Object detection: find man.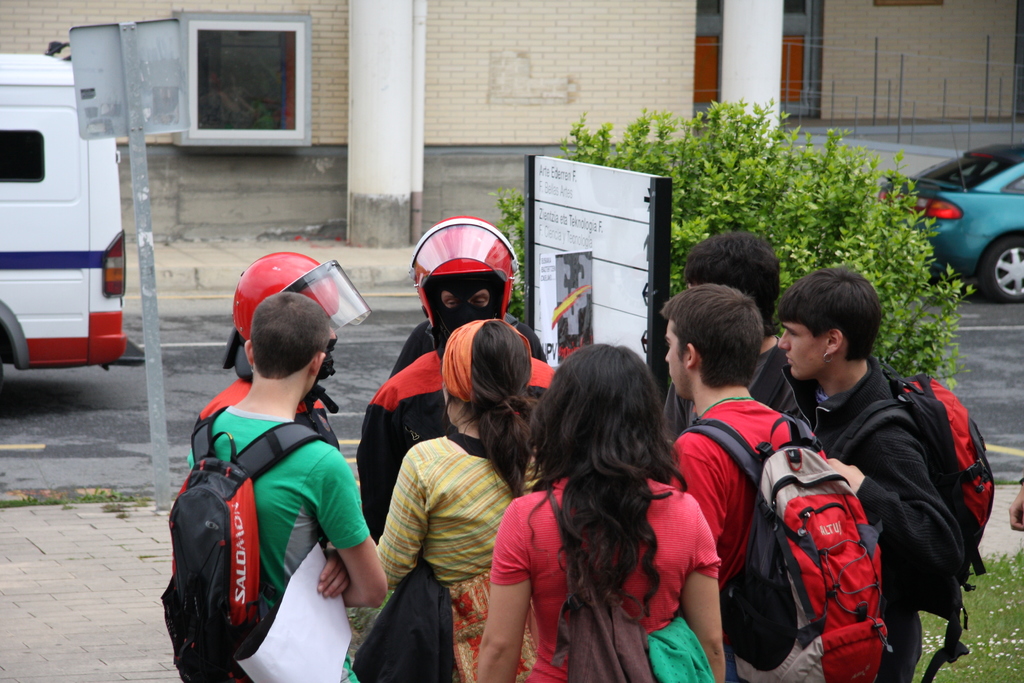
(x1=772, y1=258, x2=980, y2=670).
